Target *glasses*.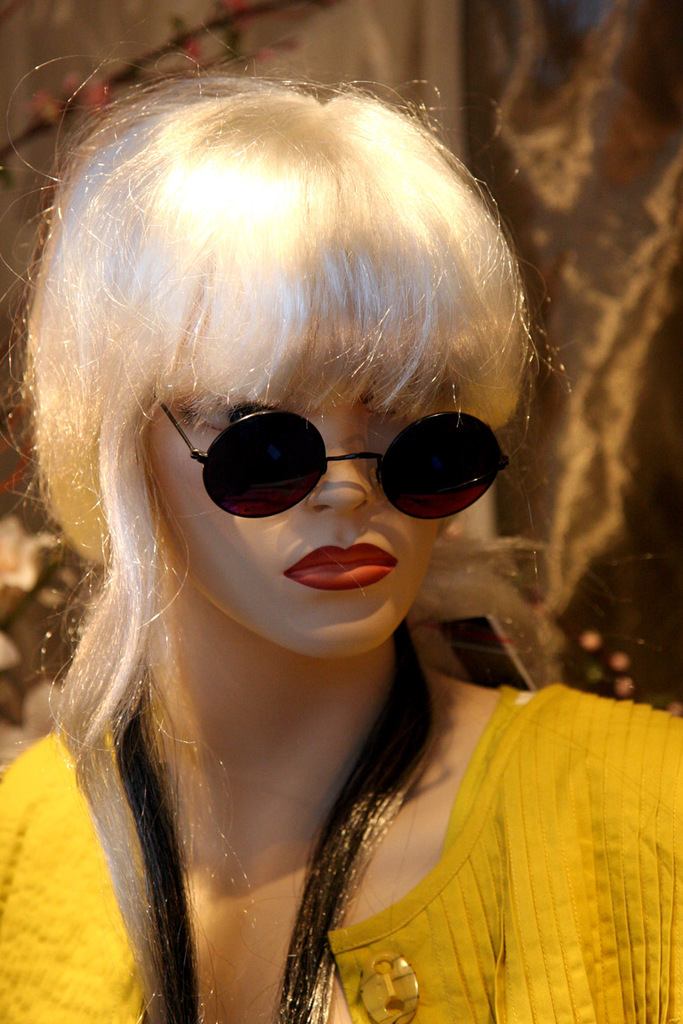
Target region: Rect(157, 396, 515, 522).
